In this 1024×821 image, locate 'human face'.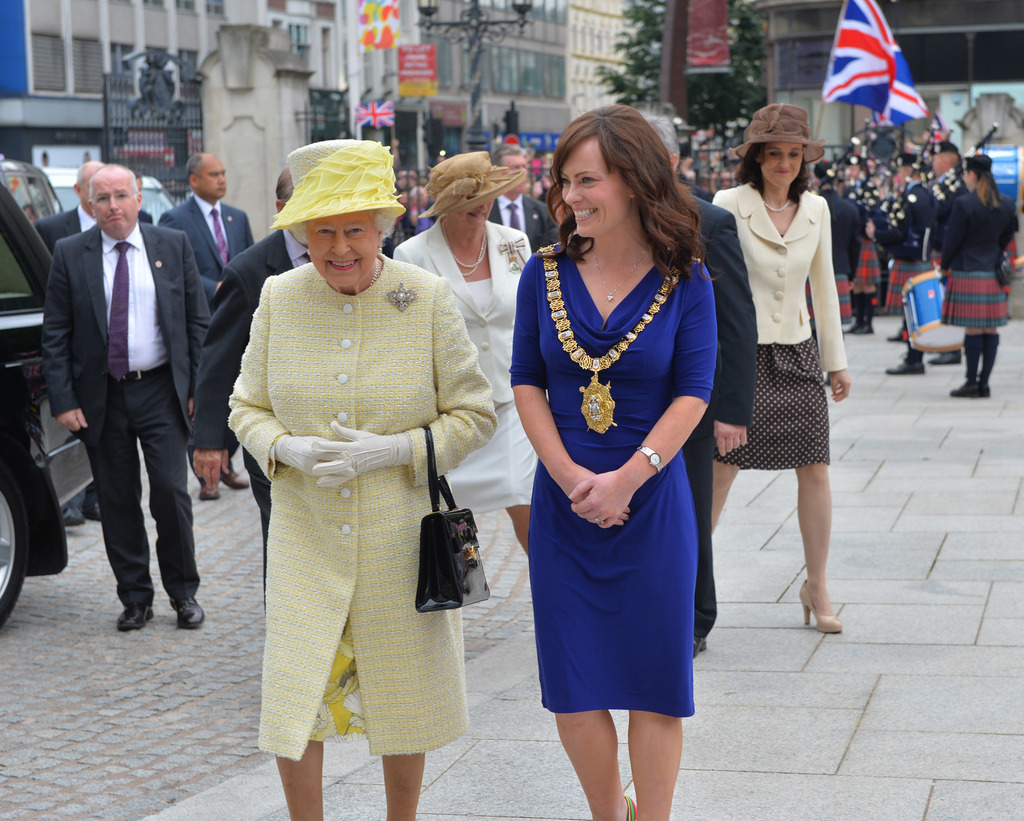
Bounding box: [x1=93, y1=170, x2=132, y2=234].
